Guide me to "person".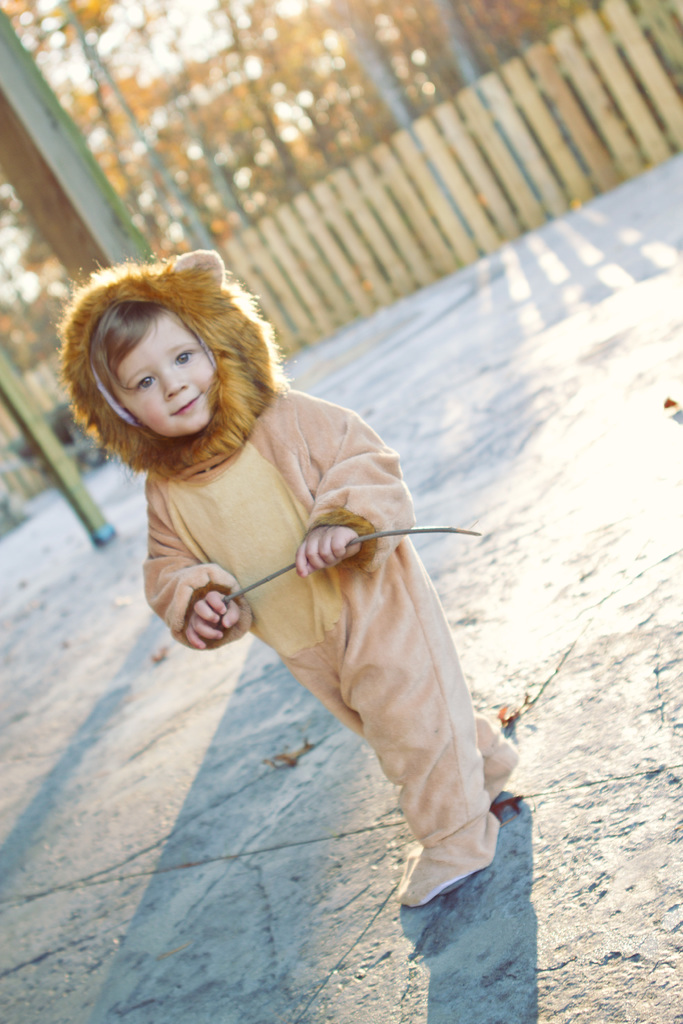
Guidance: (68,251,506,920).
